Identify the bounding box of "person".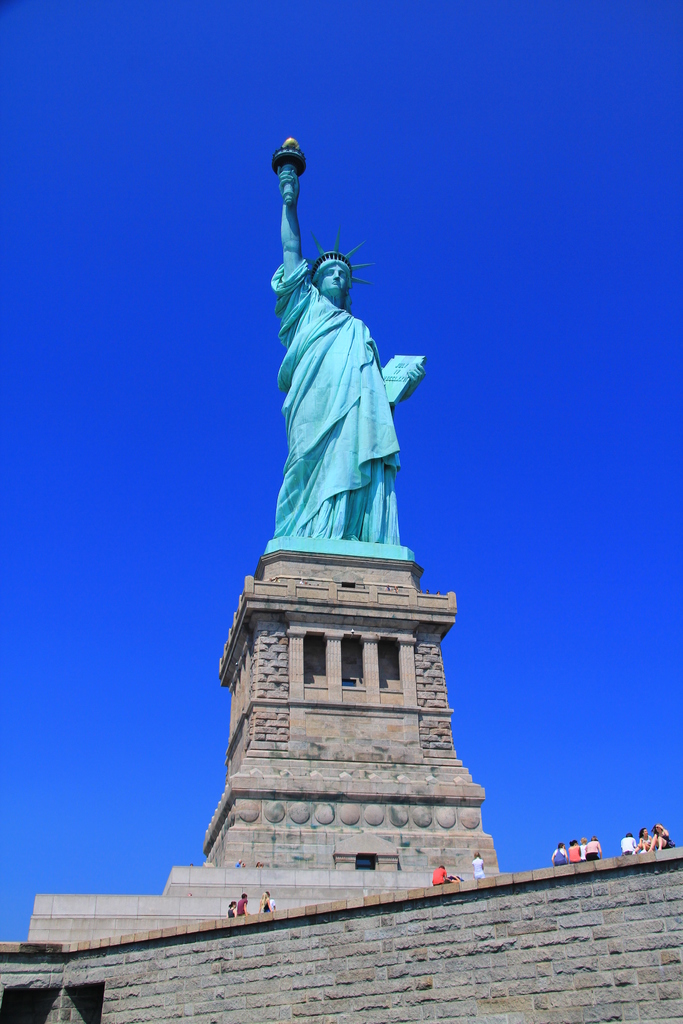
box(261, 893, 275, 913).
